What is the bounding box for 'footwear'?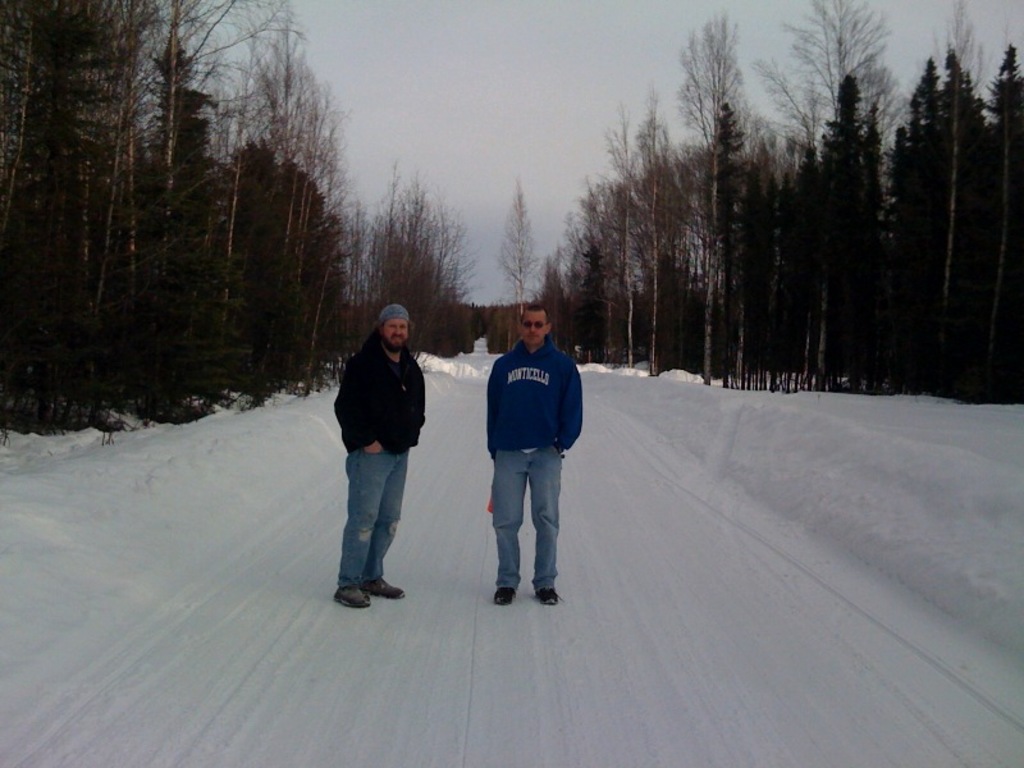
(357, 577, 404, 599).
